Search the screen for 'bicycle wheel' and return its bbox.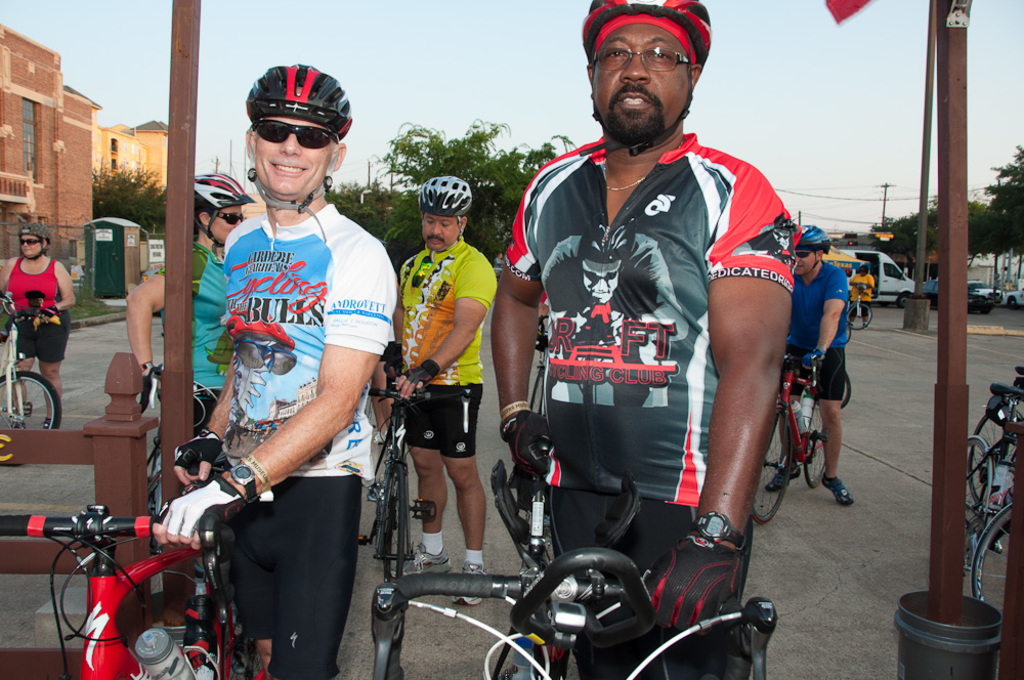
Found: {"left": 964, "top": 435, "right": 998, "bottom": 539}.
